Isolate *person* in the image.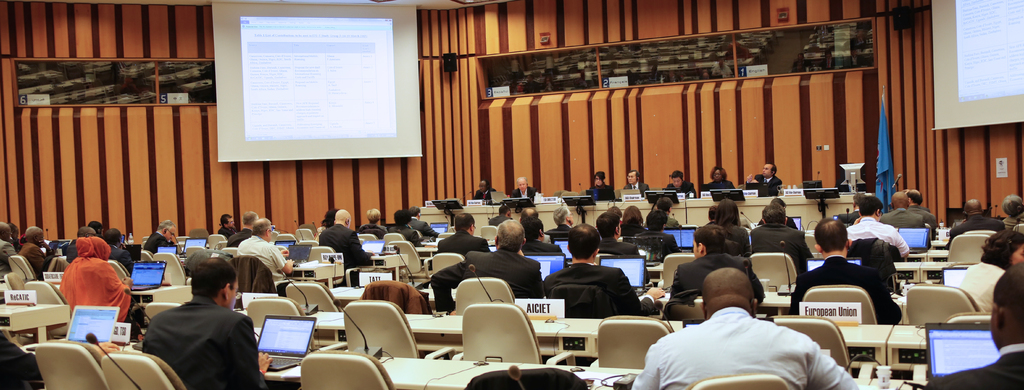
Isolated region: 922:253:1023:389.
